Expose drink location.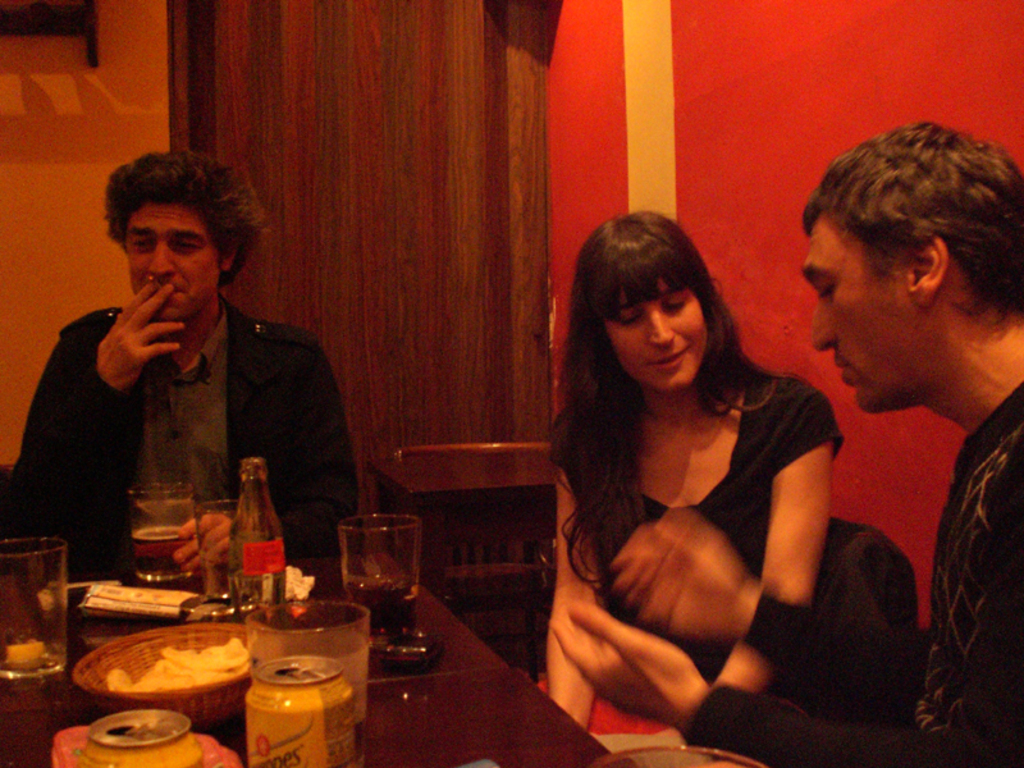
Exposed at [346,579,421,637].
